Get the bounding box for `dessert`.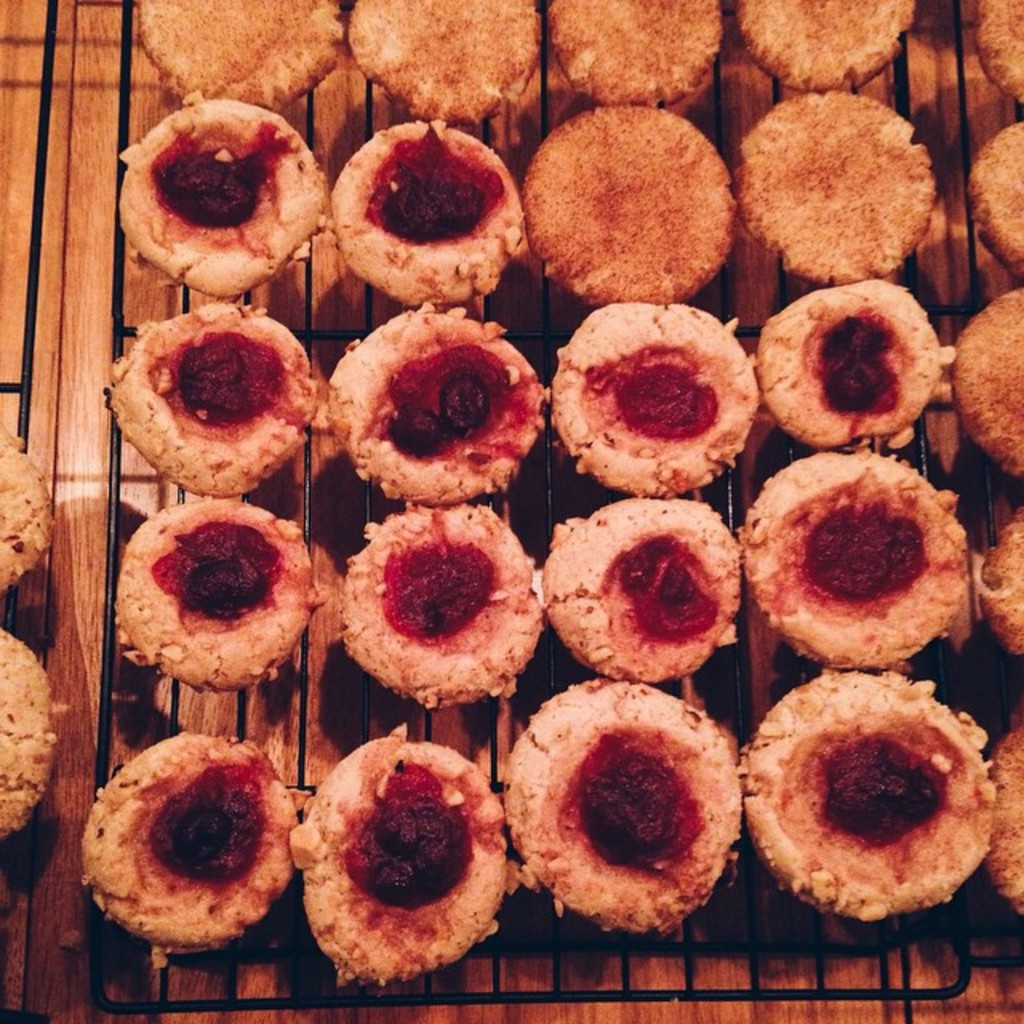
110/296/315/499.
